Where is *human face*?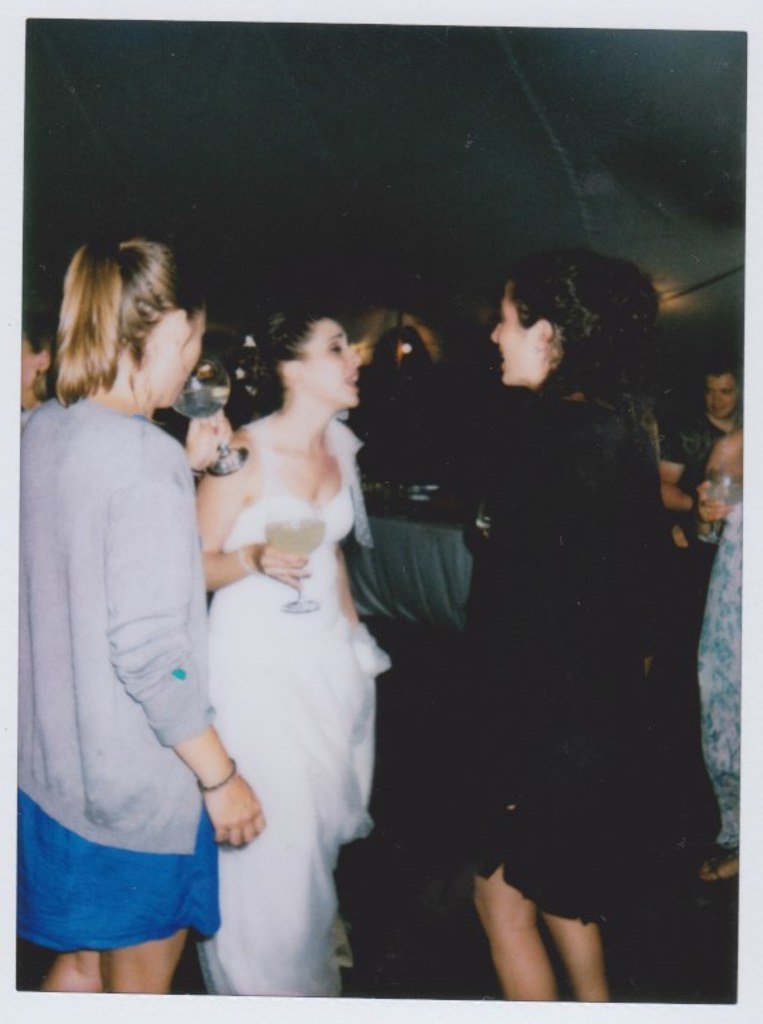
rect(305, 321, 360, 403).
